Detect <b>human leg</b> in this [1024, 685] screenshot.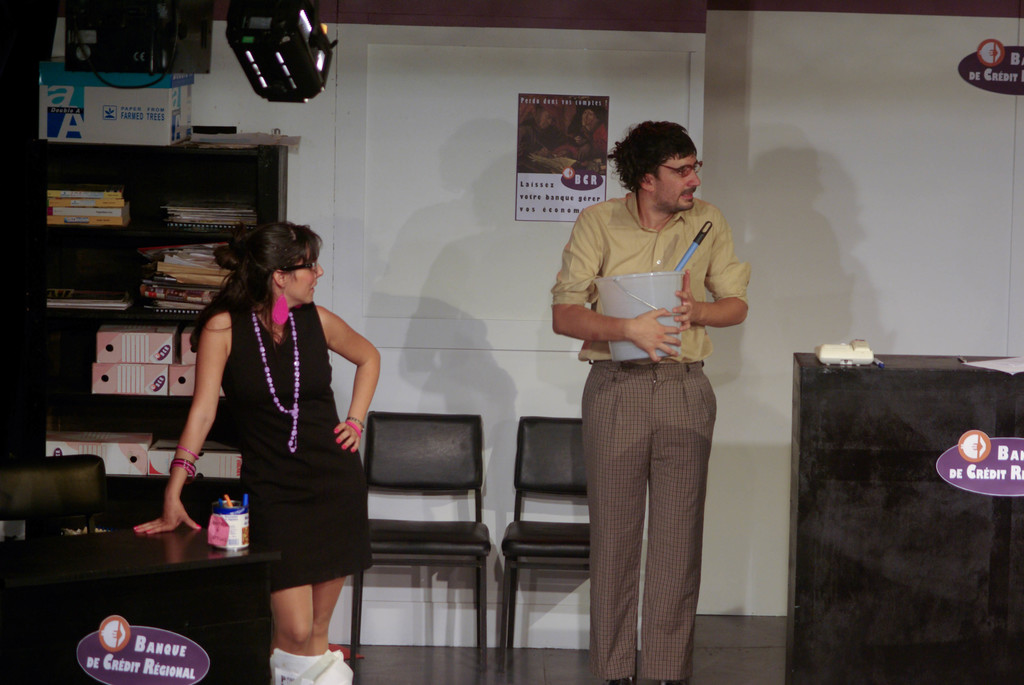
Detection: 315 447 364 675.
